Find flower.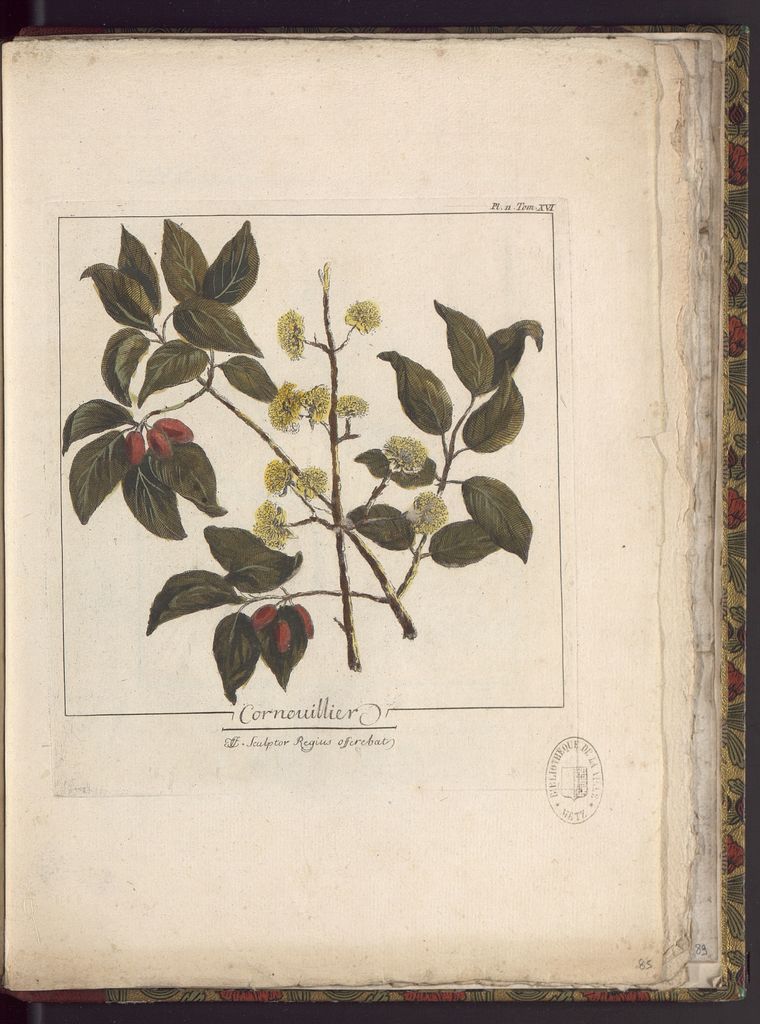
x1=142, y1=424, x2=173, y2=461.
